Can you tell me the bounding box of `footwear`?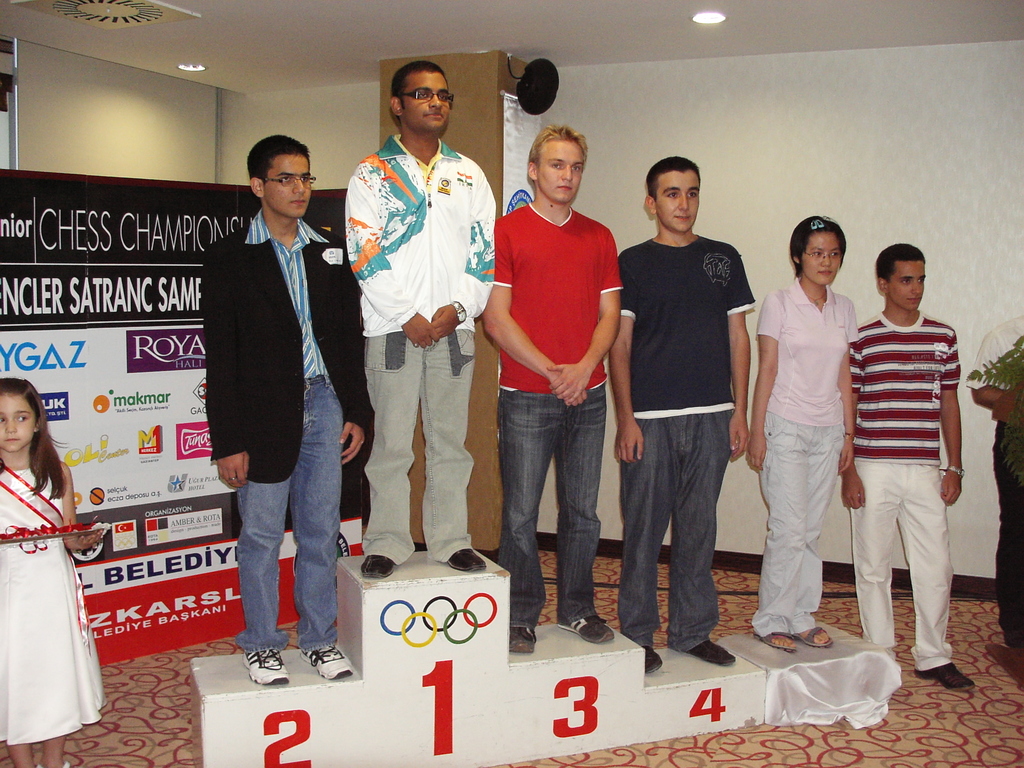
region(445, 547, 483, 569).
